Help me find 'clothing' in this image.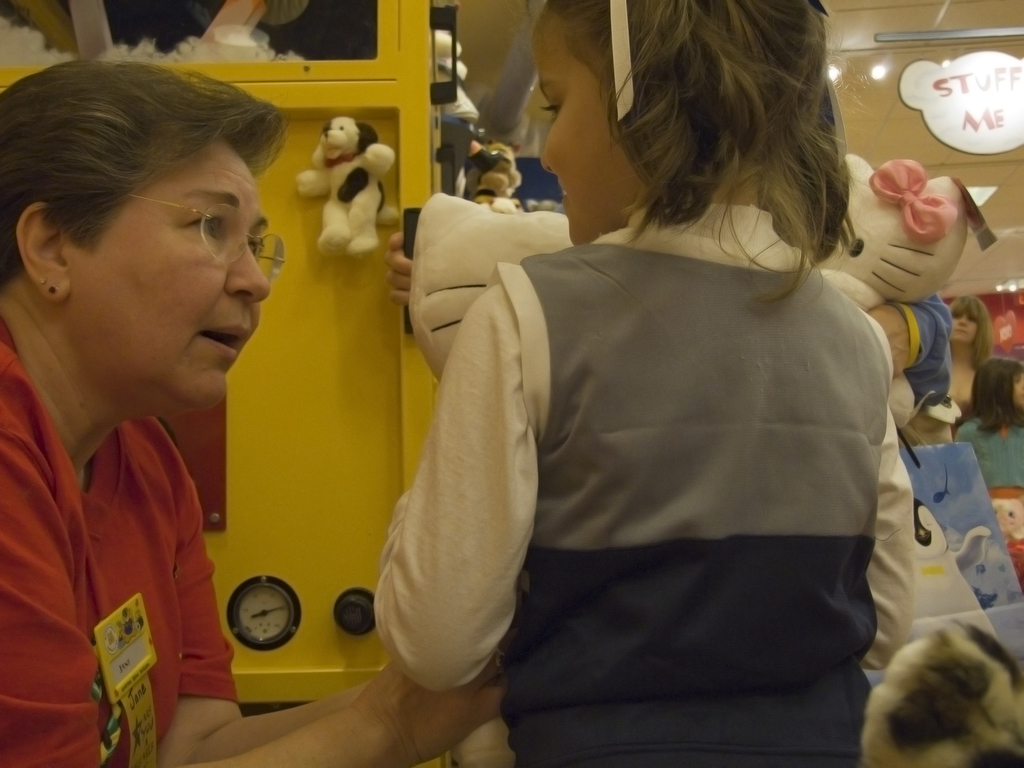
Found it: [0, 306, 248, 767].
